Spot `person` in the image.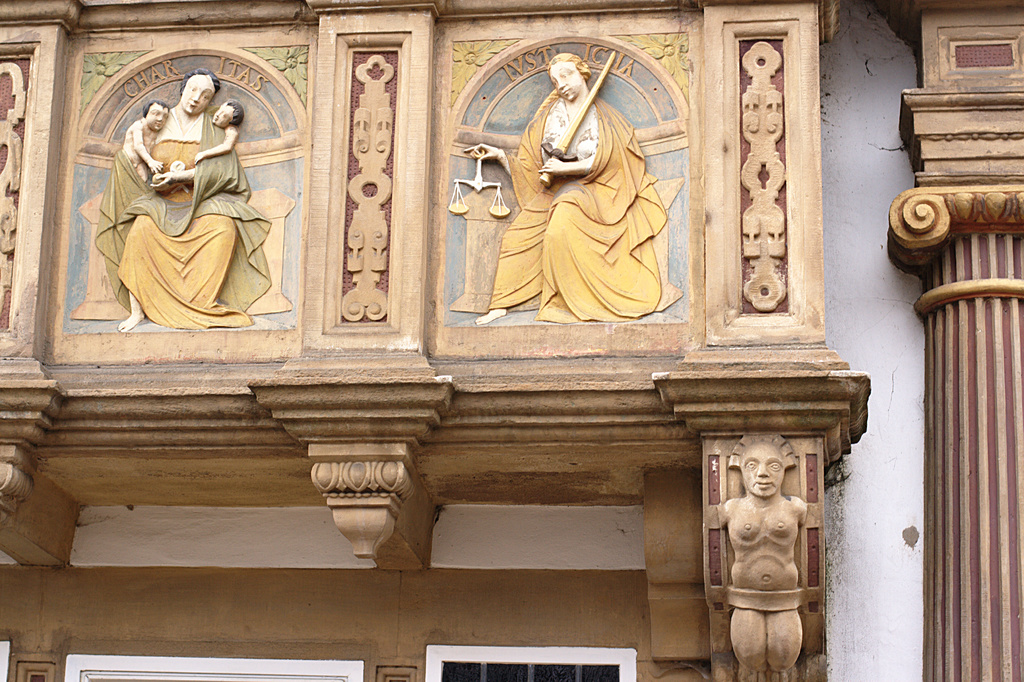
`person` found at box=[117, 59, 241, 333].
